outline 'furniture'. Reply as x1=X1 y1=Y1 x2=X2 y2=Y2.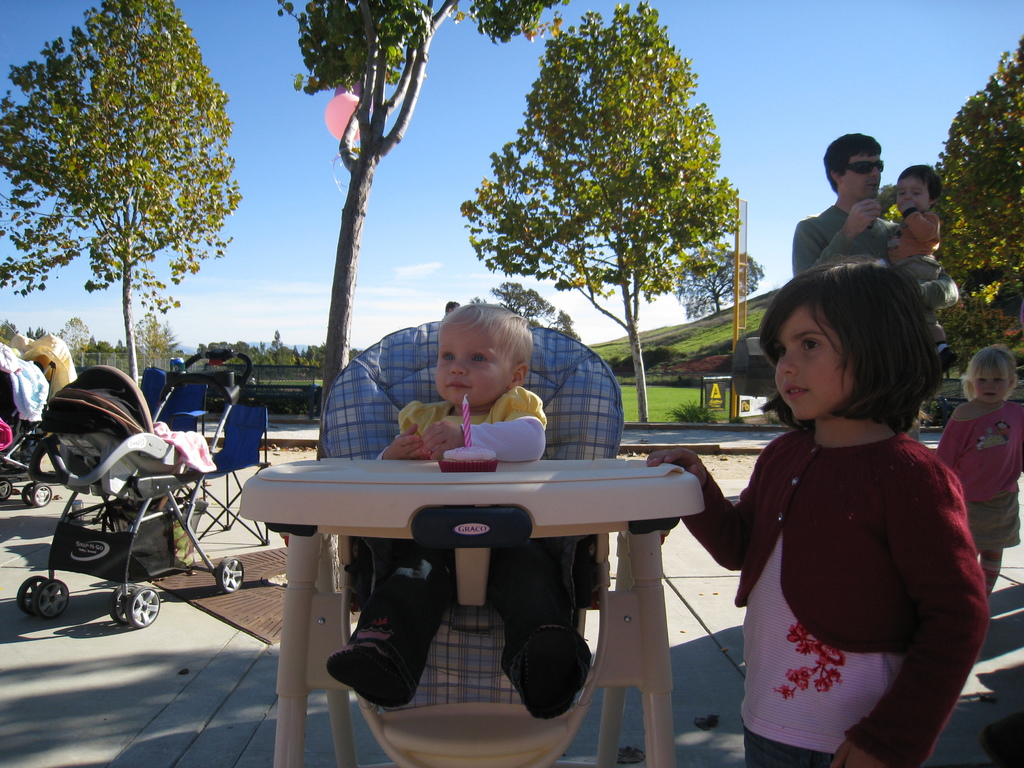
x1=143 y1=364 x2=172 y2=408.
